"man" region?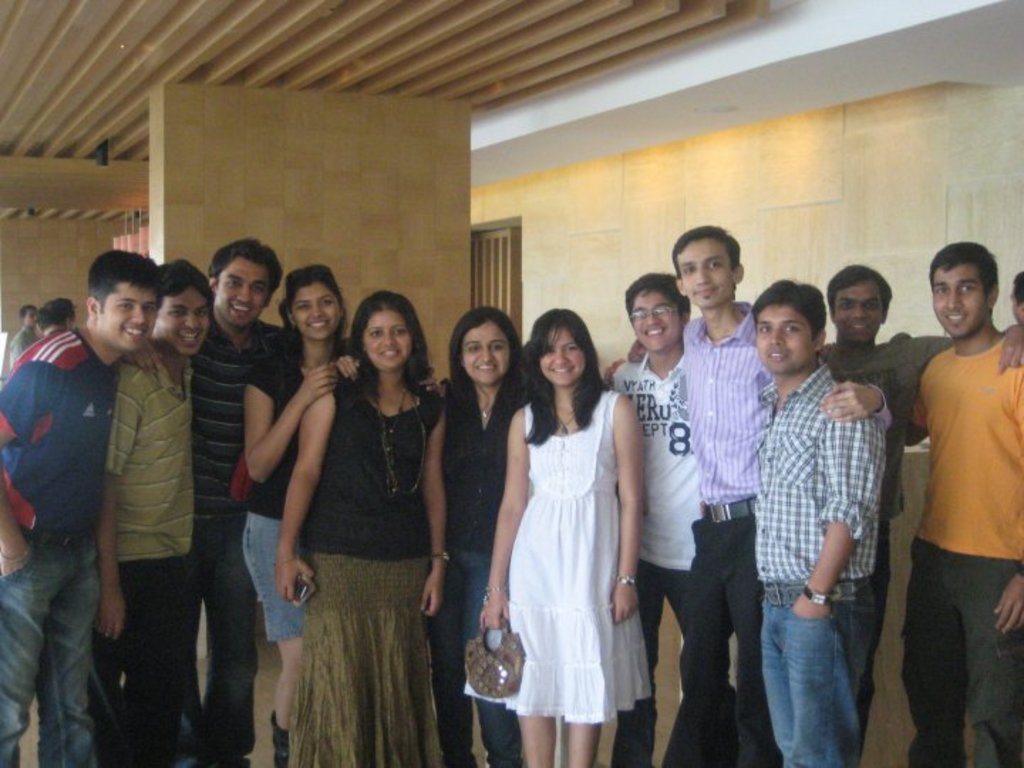
816 240 1023 437
